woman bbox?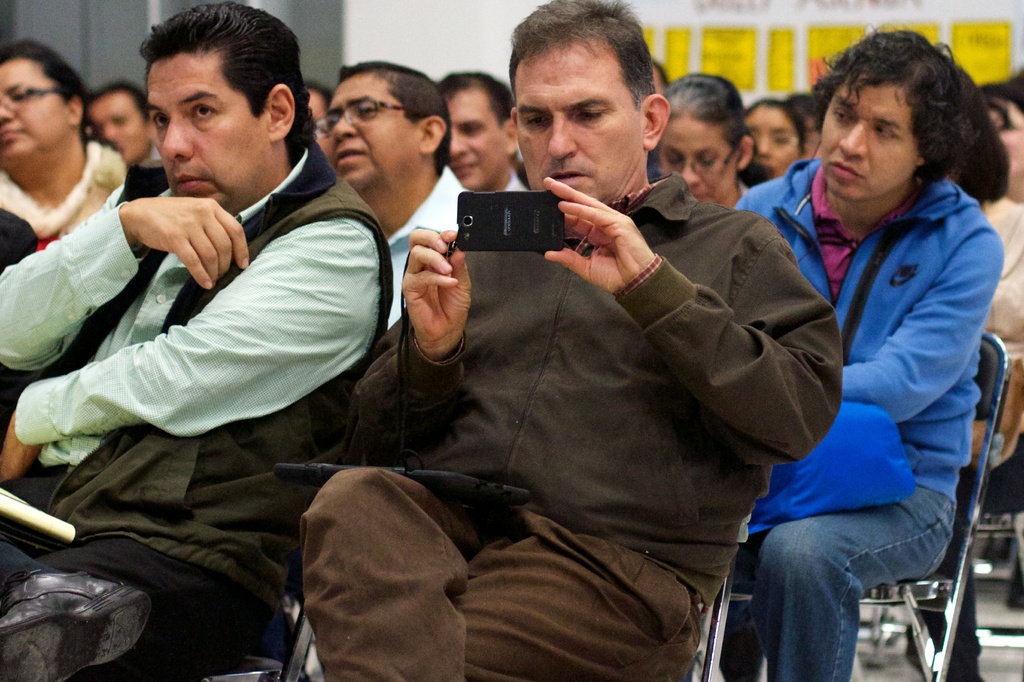
[656,74,771,220]
